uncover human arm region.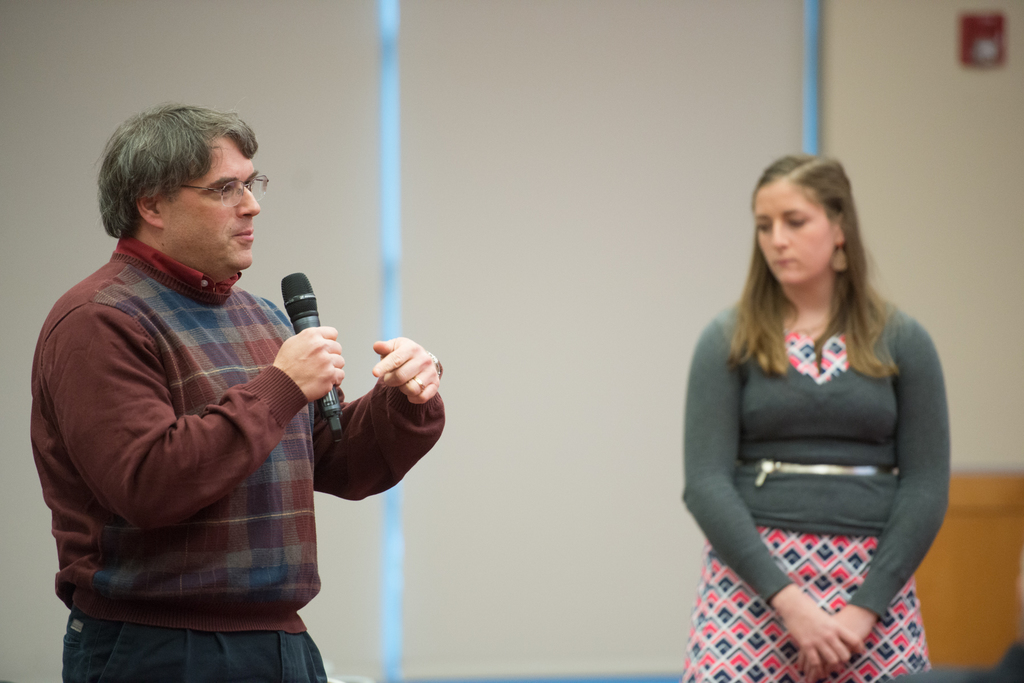
Uncovered: crop(318, 347, 446, 525).
